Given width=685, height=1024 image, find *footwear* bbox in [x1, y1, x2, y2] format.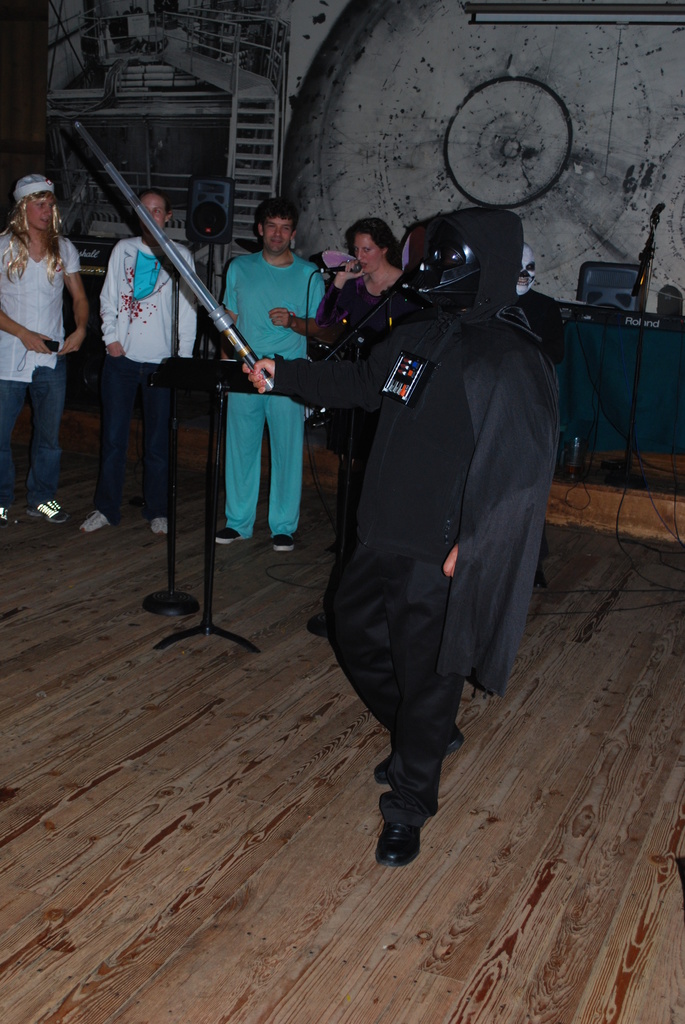
[22, 495, 71, 529].
